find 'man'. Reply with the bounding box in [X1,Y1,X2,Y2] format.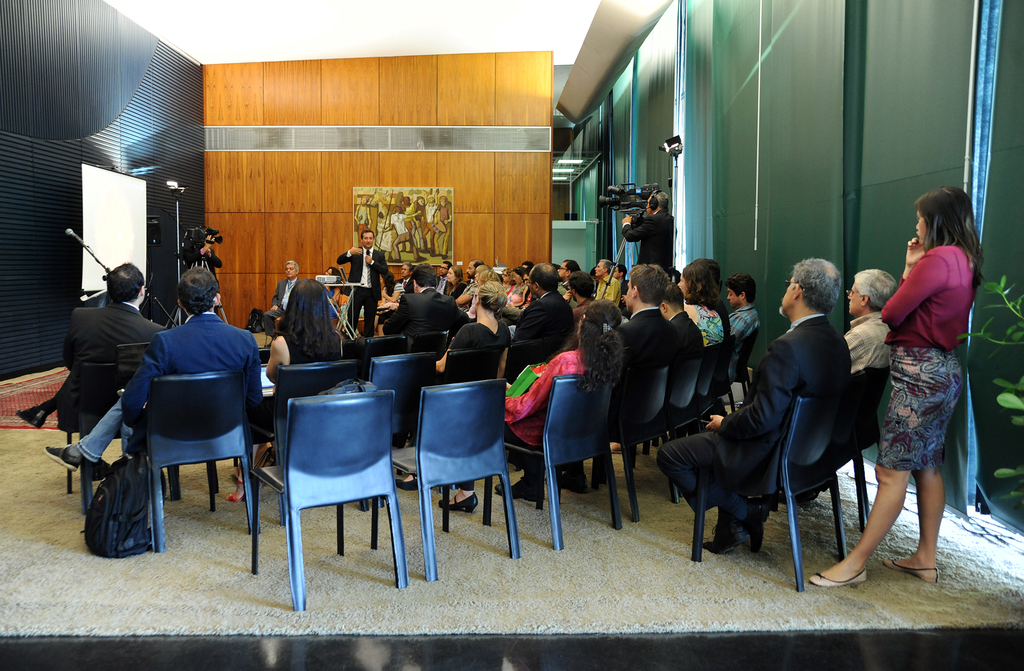
[591,256,620,312].
